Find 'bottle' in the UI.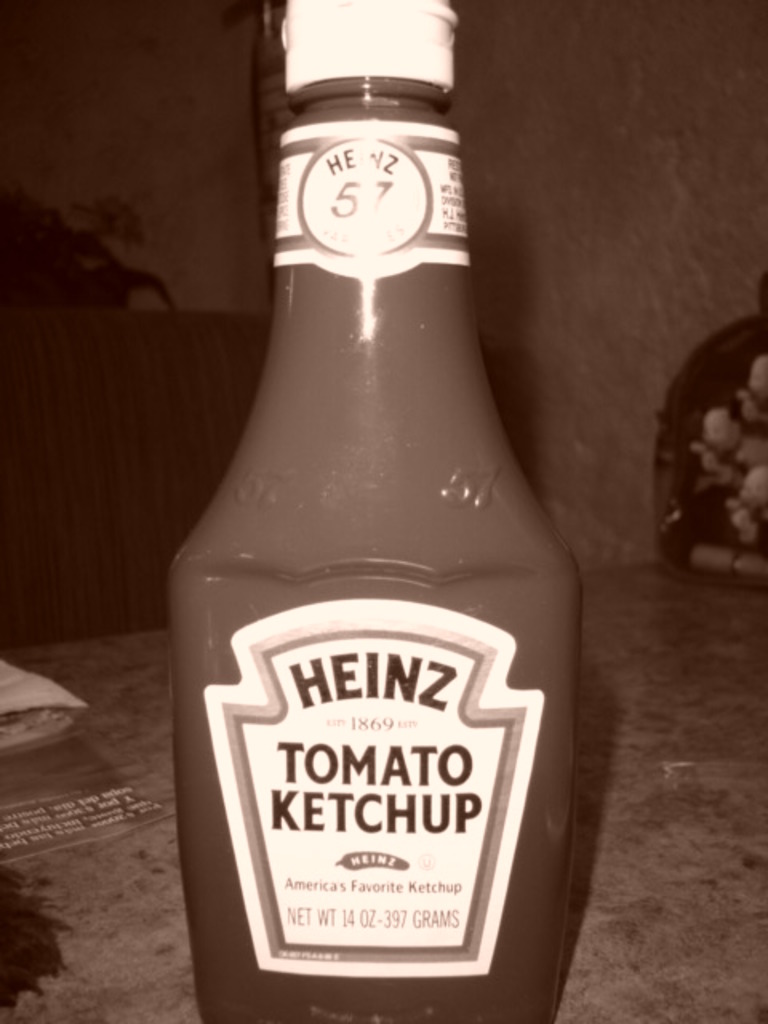
UI element at 155:0:589:1022.
